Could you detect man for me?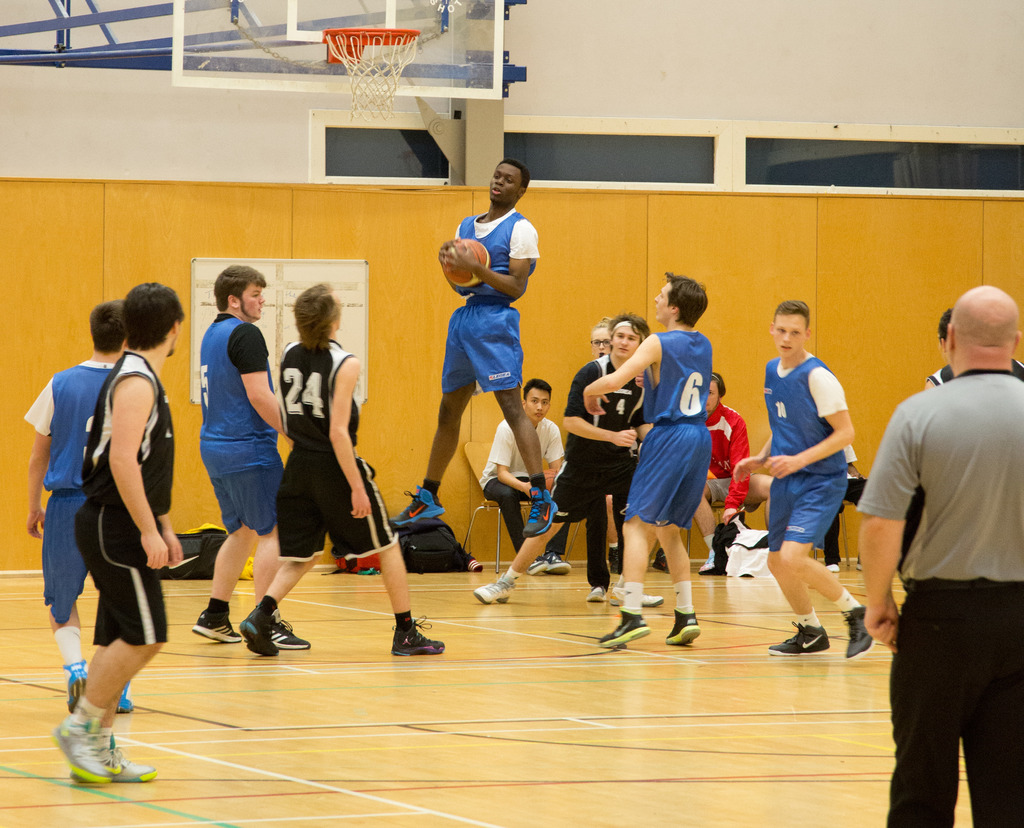
Detection result: Rect(857, 215, 1022, 821).
